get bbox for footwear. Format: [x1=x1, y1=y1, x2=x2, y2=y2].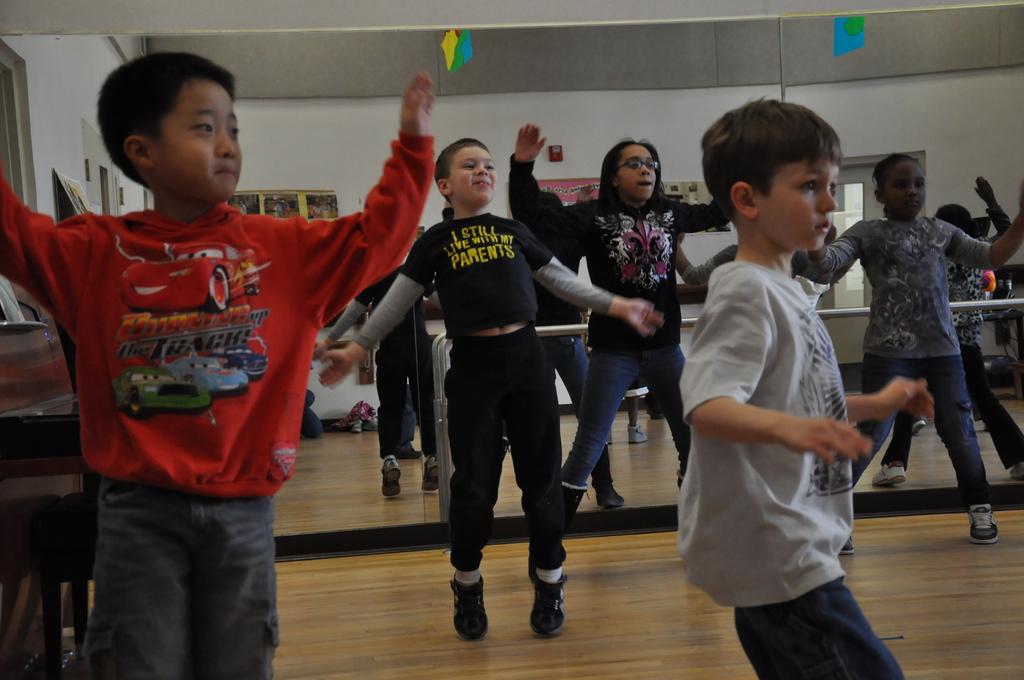
[x1=419, y1=455, x2=445, y2=498].
